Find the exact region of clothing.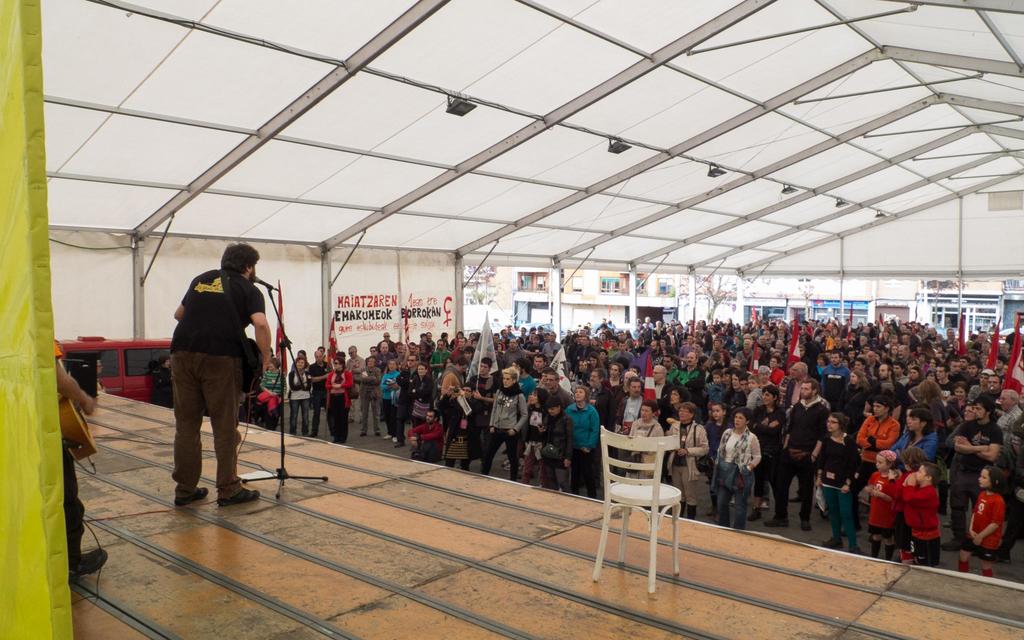
Exact region: 669/417/709/508.
